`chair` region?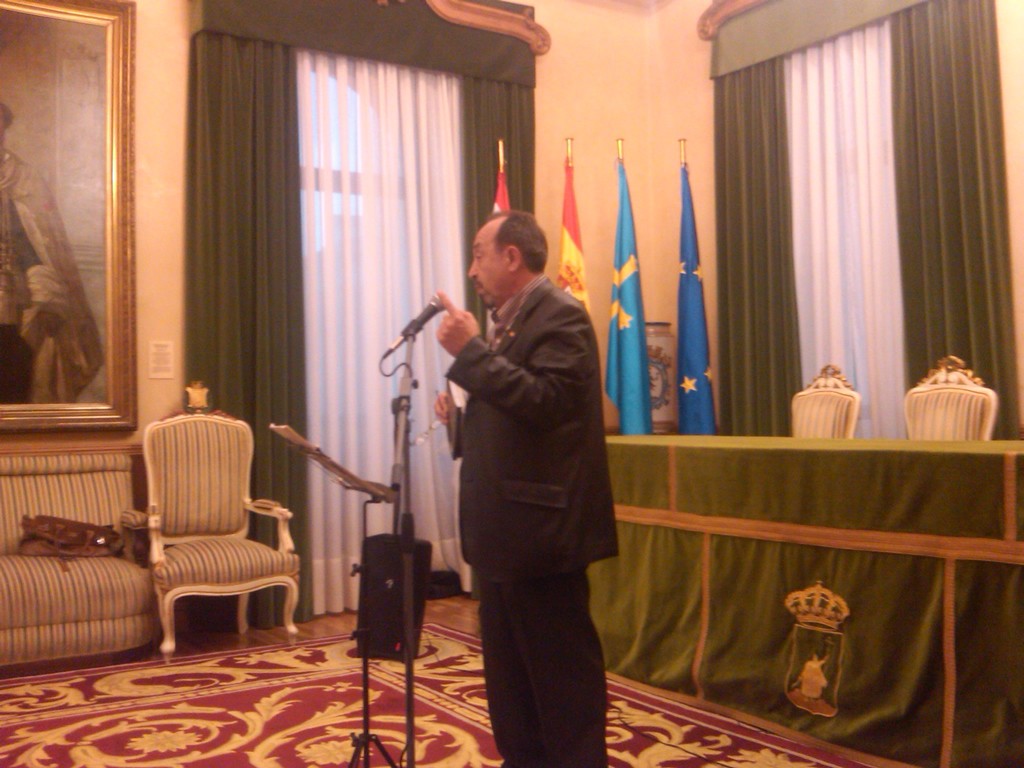
[x1=785, y1=362, x2=861, y2=438]
